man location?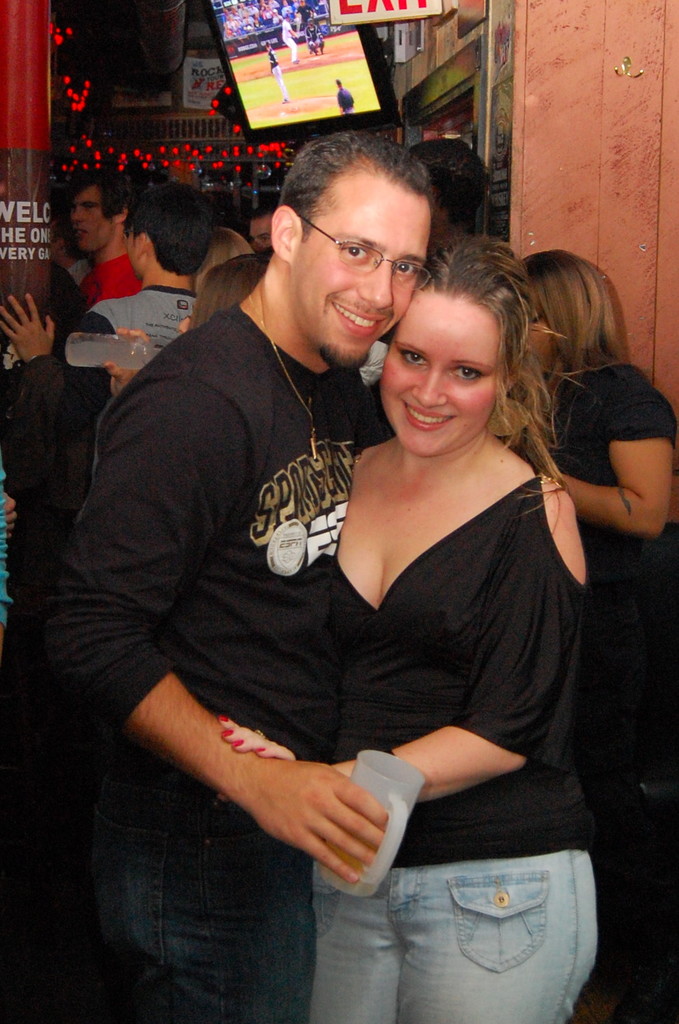
left=247, top=200, right=275, bottom=257
